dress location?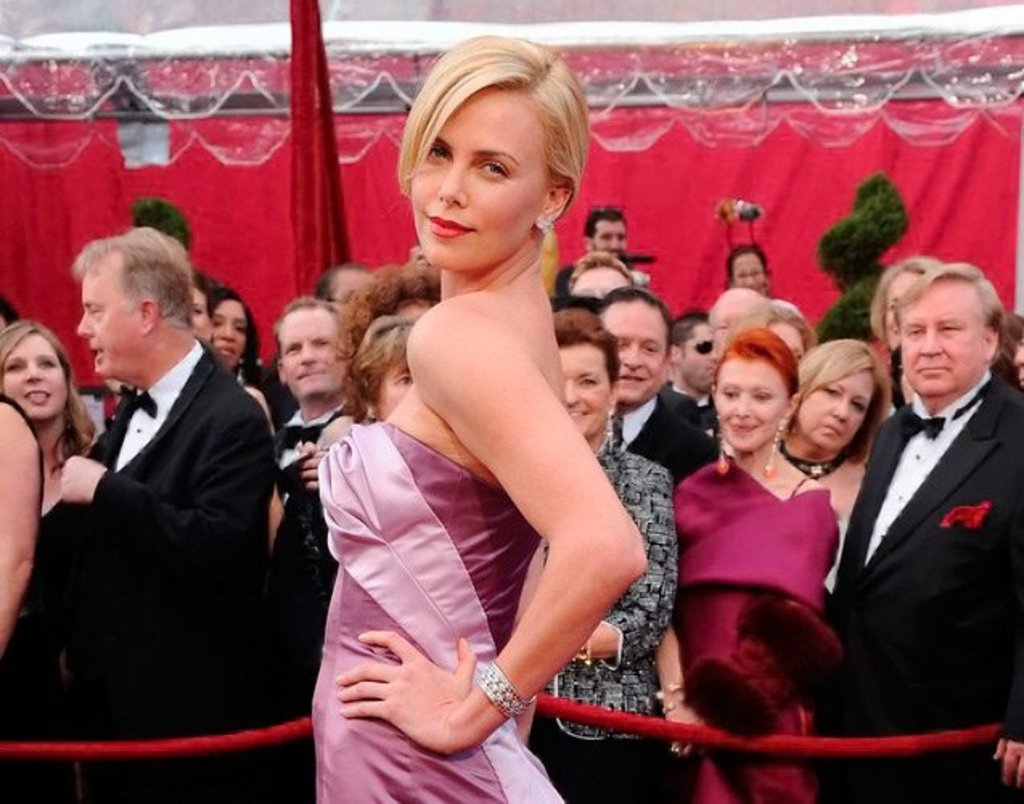
(x1=317, y1=421, x2=563, y2=802)
